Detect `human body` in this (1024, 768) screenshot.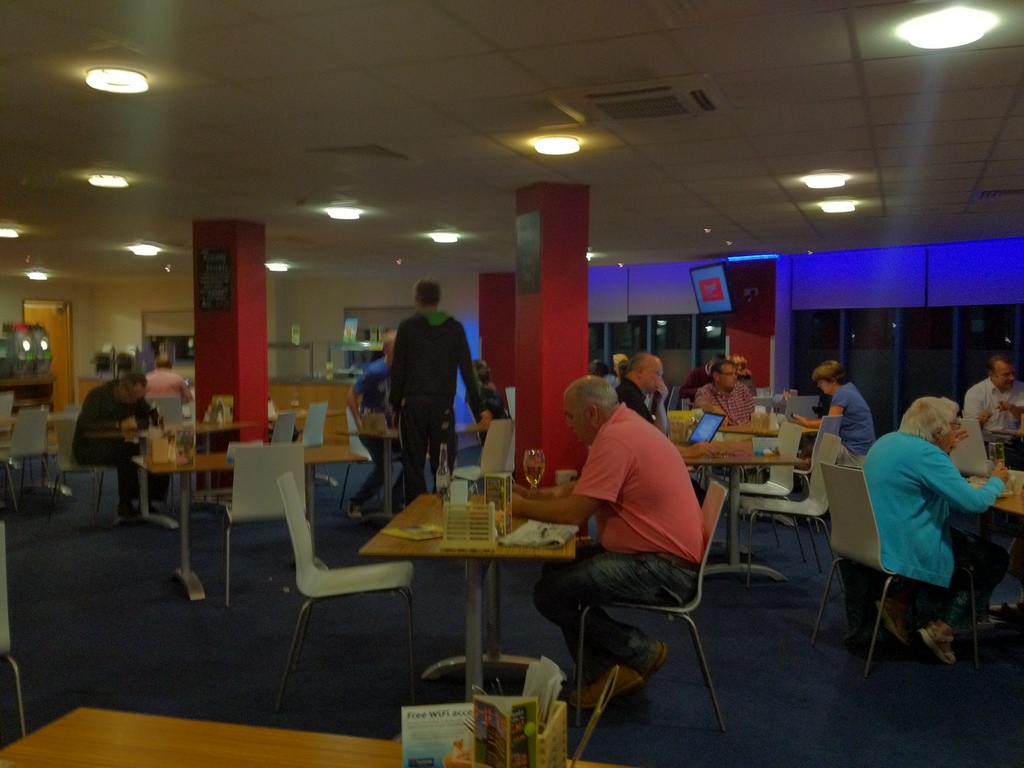
Detection: {"left": 72, "top": 376, "right": 168, "bottom": 518}.
